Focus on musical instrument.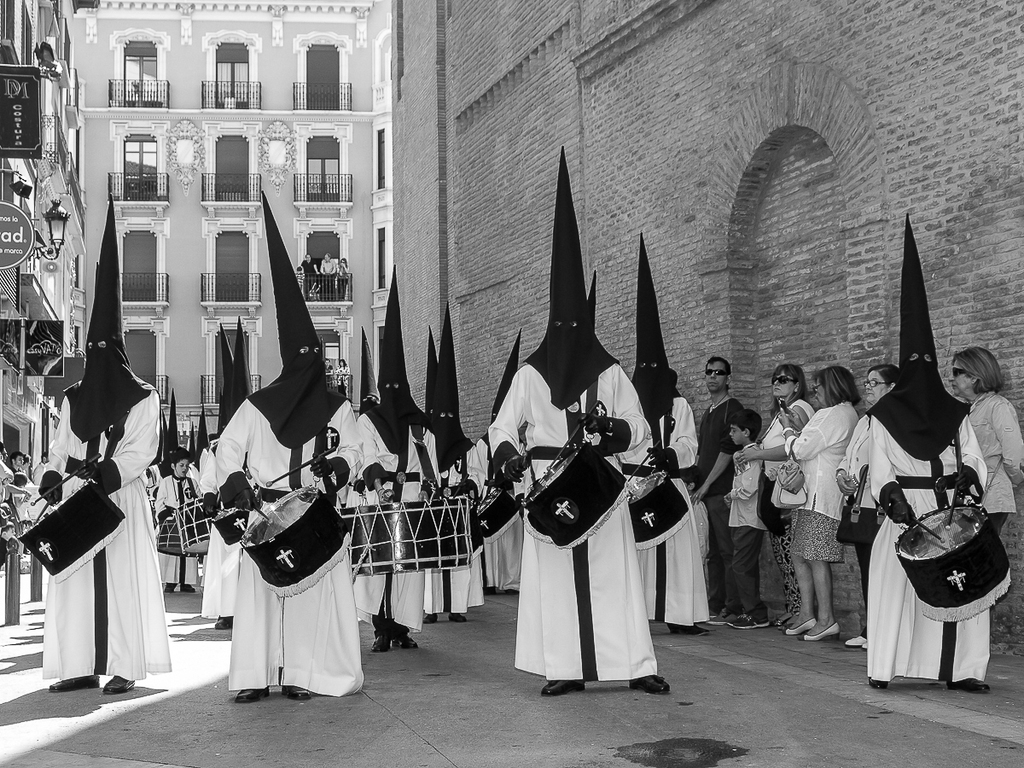
Focused at left=13, top=480, right=129, bottom=581.
